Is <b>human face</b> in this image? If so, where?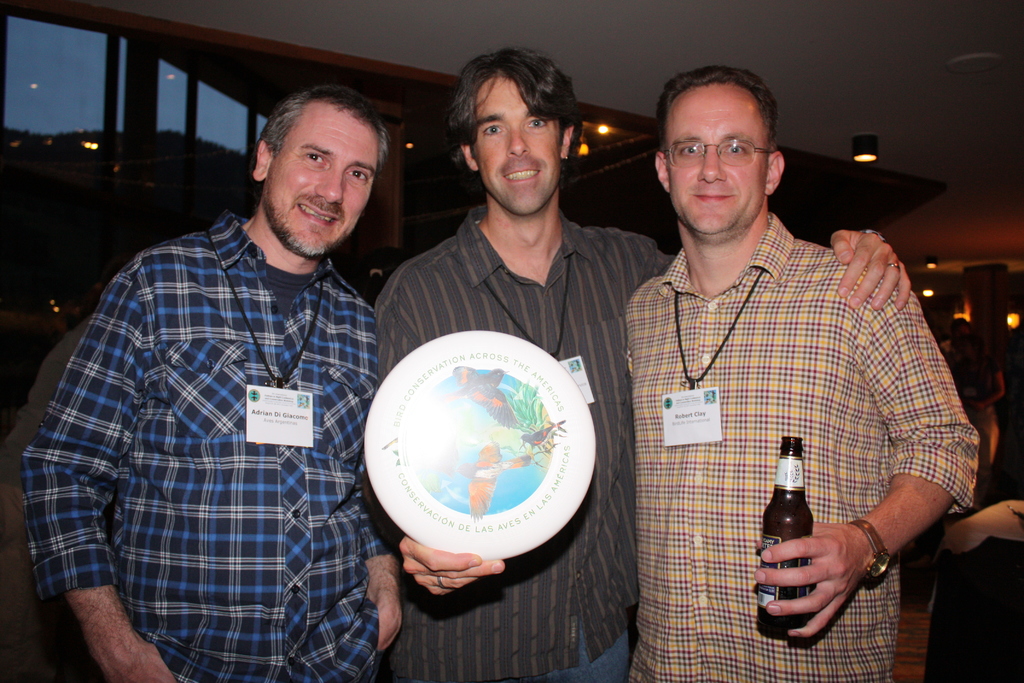
Yes, at pyautogui.locateOnScreen(477, 89, 561, 214).
